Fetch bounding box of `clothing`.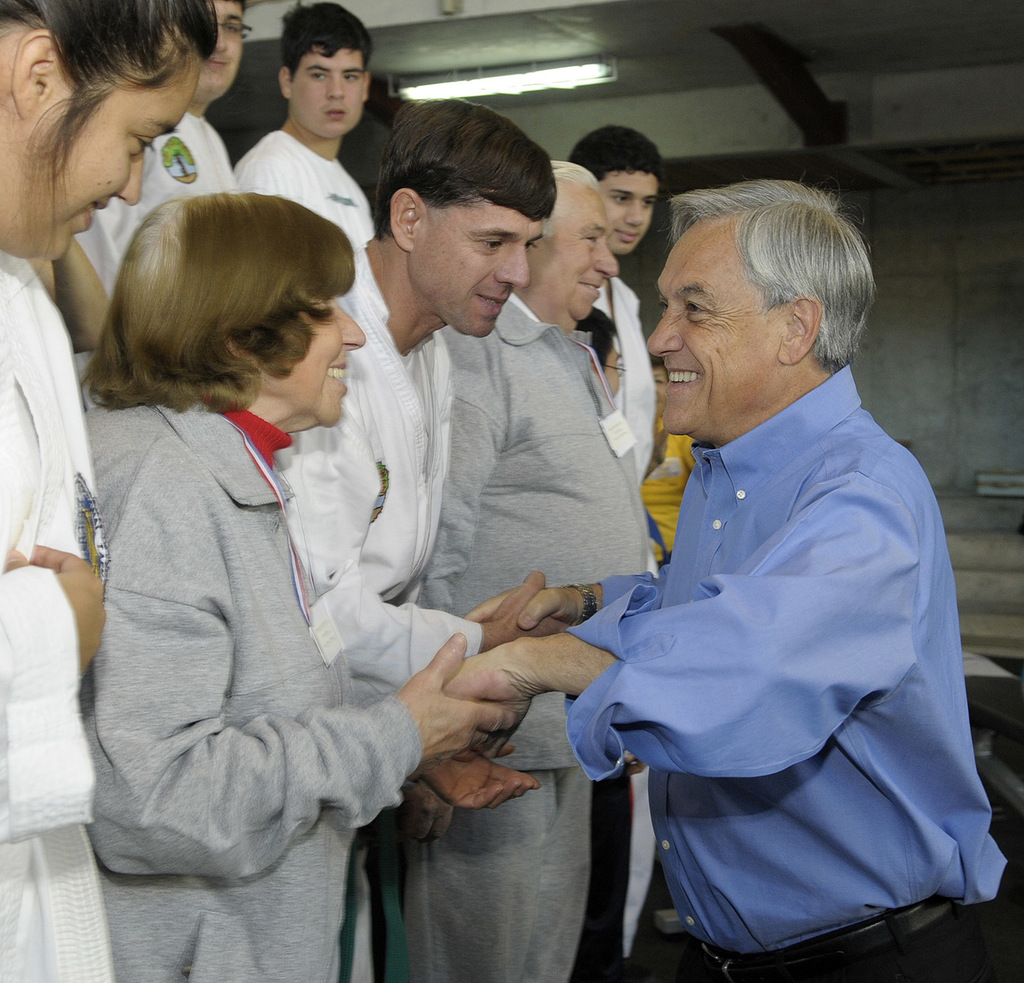
Bbox: pyautogui.locateOnScreen(0, 251, 106, 982).
